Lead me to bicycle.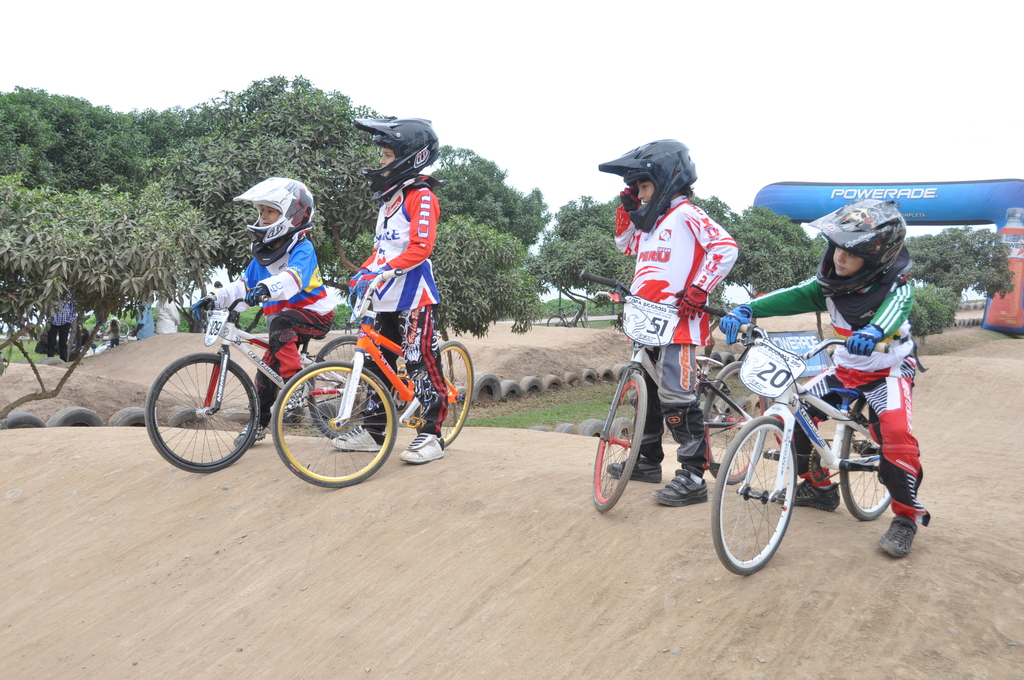
Lead to 143/290/369/474.
